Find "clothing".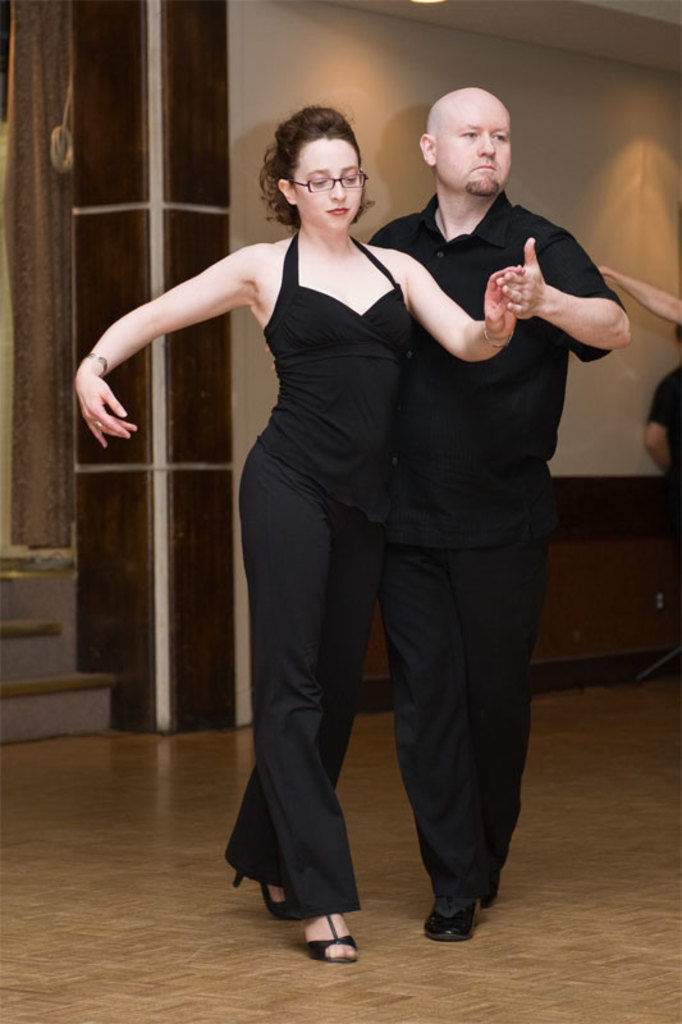
pyautogui.locateOnScreen(224, 233, 418, 924).
